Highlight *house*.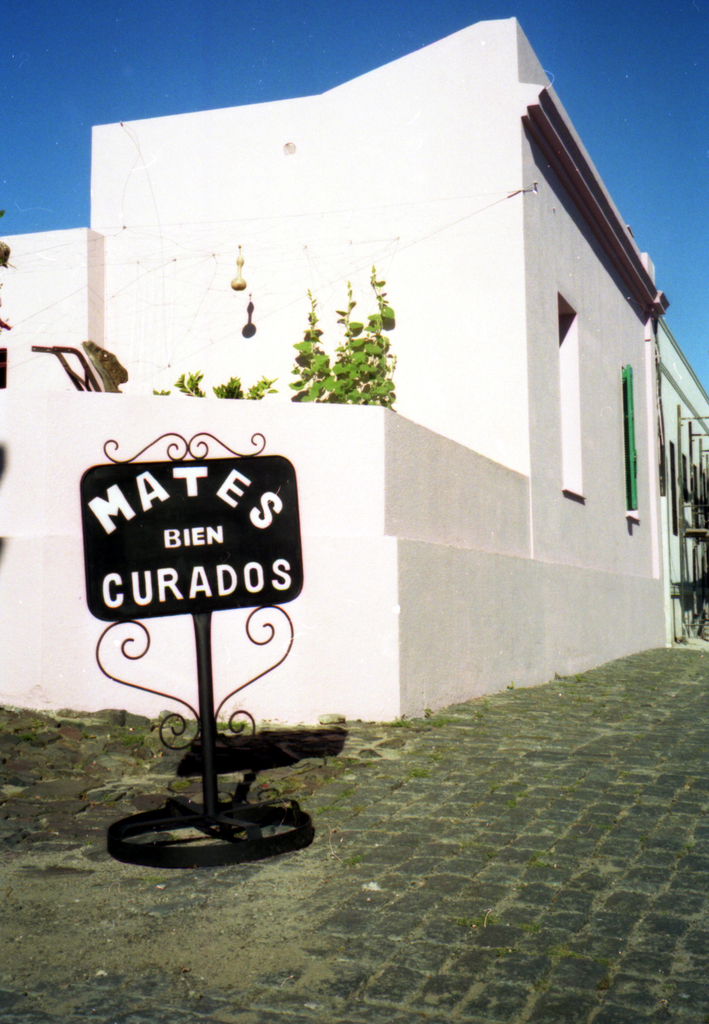
Highlighted region: select_region(0, 10, 664, 743).
